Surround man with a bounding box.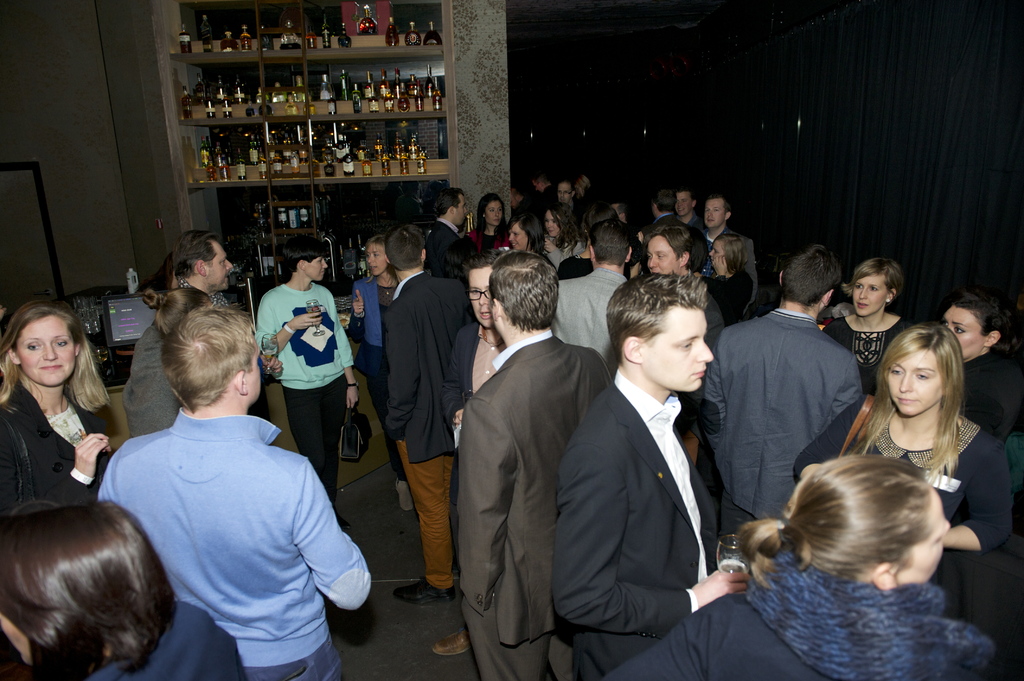
509,183,543,226.
